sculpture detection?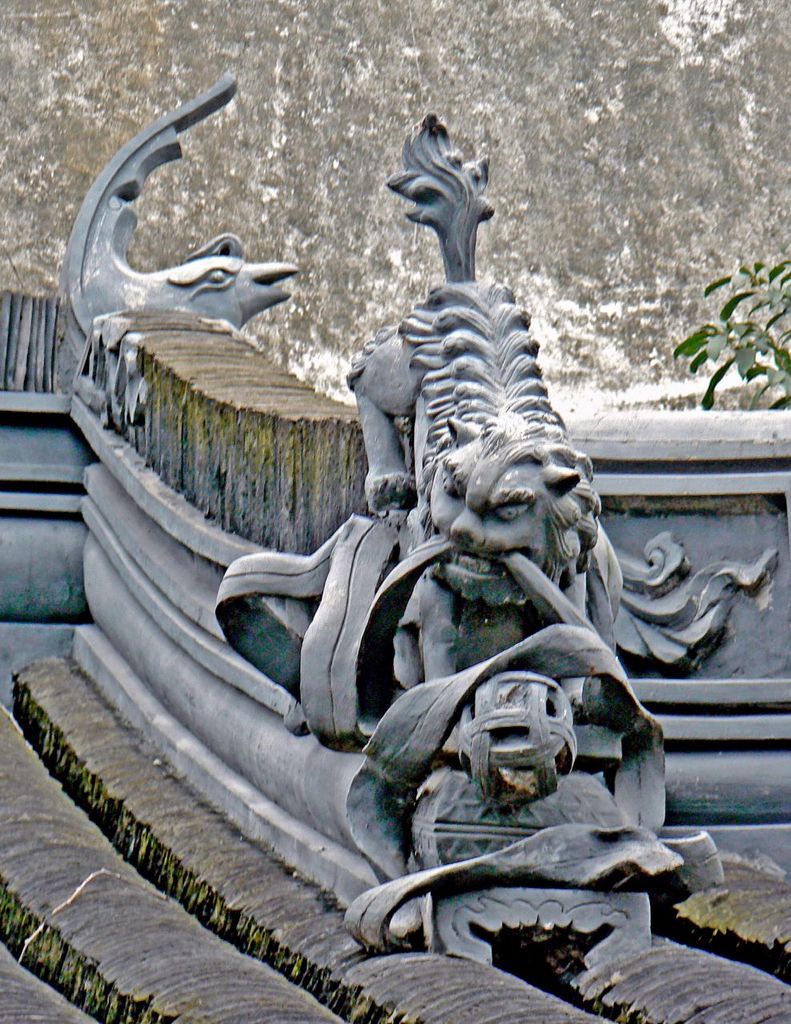
box(282, 97, 678, 933)
